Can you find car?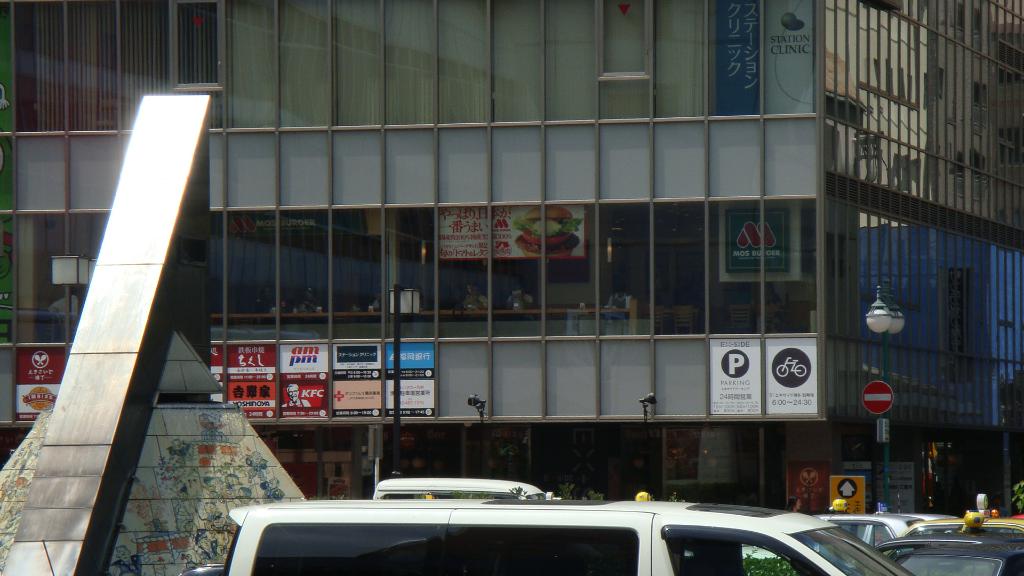
Yes, bounding box: [874, 531, 1023, 575].
